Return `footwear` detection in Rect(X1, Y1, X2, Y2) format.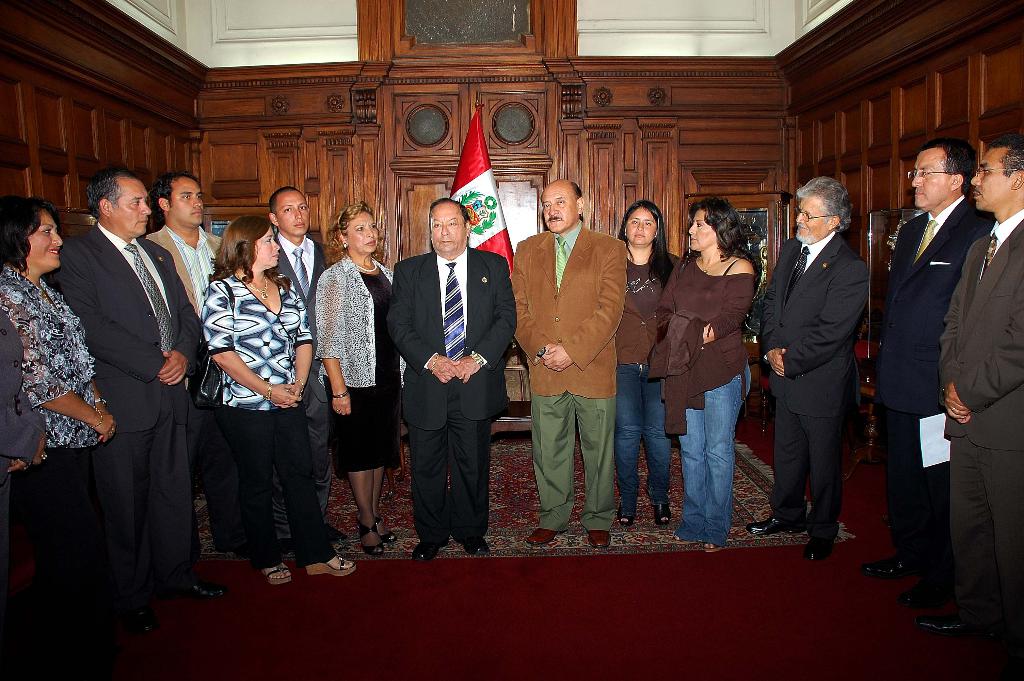
Rect(125, 607, 164, 648).
